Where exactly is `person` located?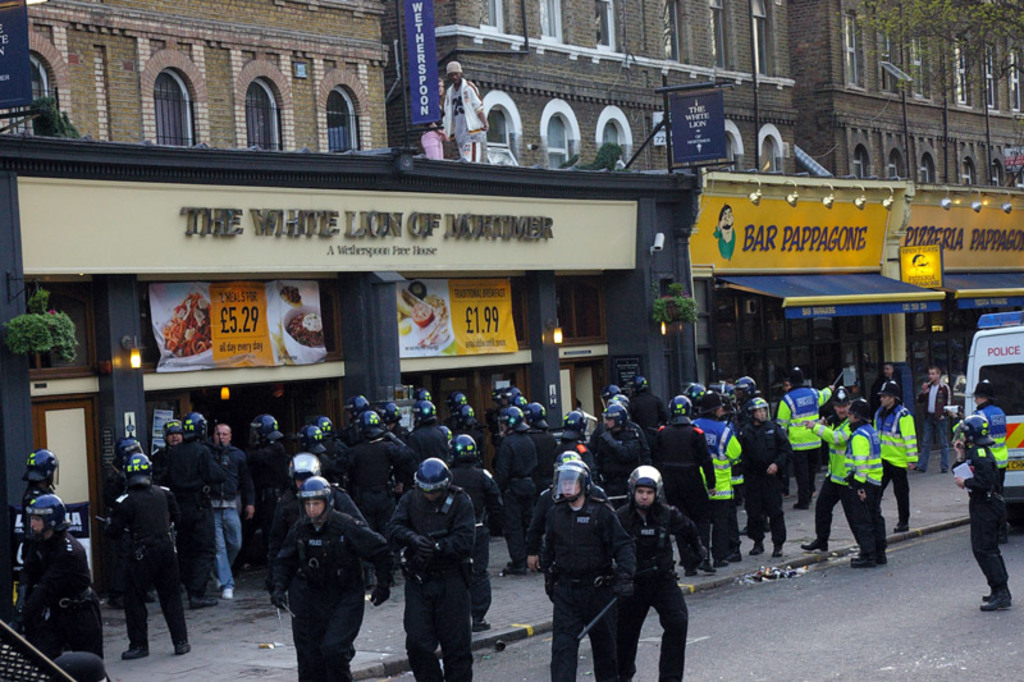
Its bounding box is rect(650, 398, 712, 575).
